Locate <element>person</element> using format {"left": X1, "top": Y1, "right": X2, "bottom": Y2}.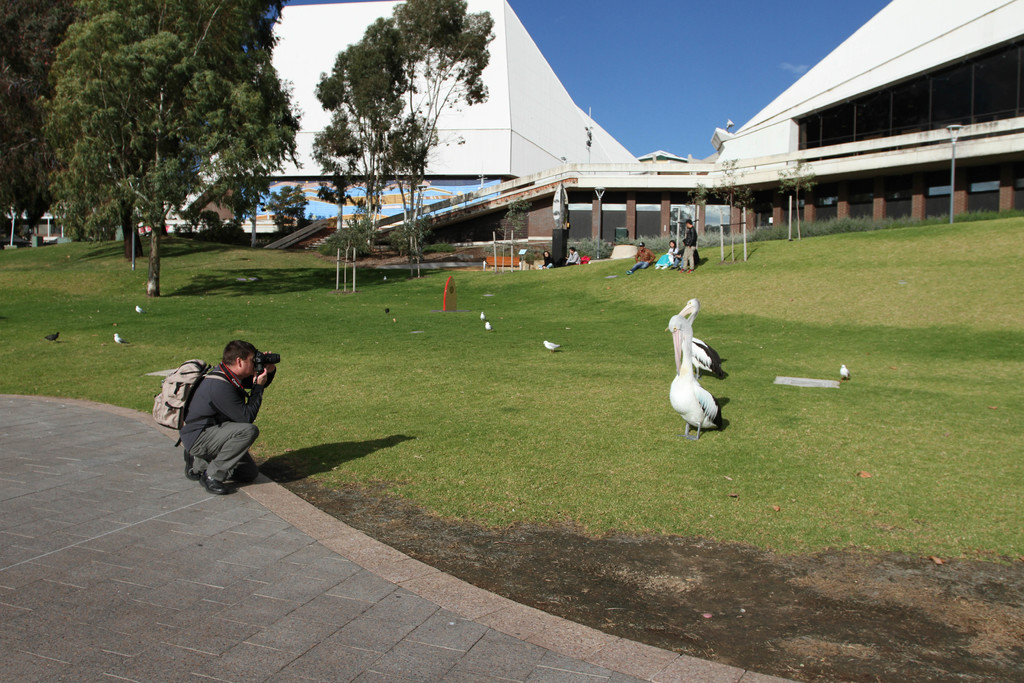
{"left": 682, "top": 219, "right": 698, "bottom": 269}.
